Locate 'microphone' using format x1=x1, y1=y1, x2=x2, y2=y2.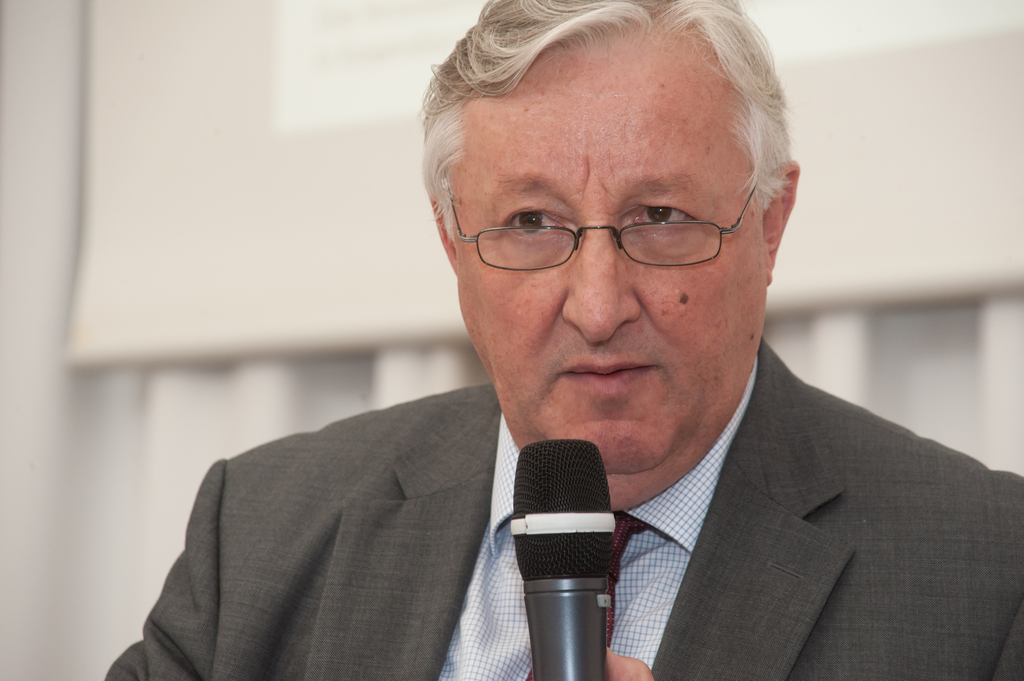
x1=508, y1=428, x2=621, y2=680.
